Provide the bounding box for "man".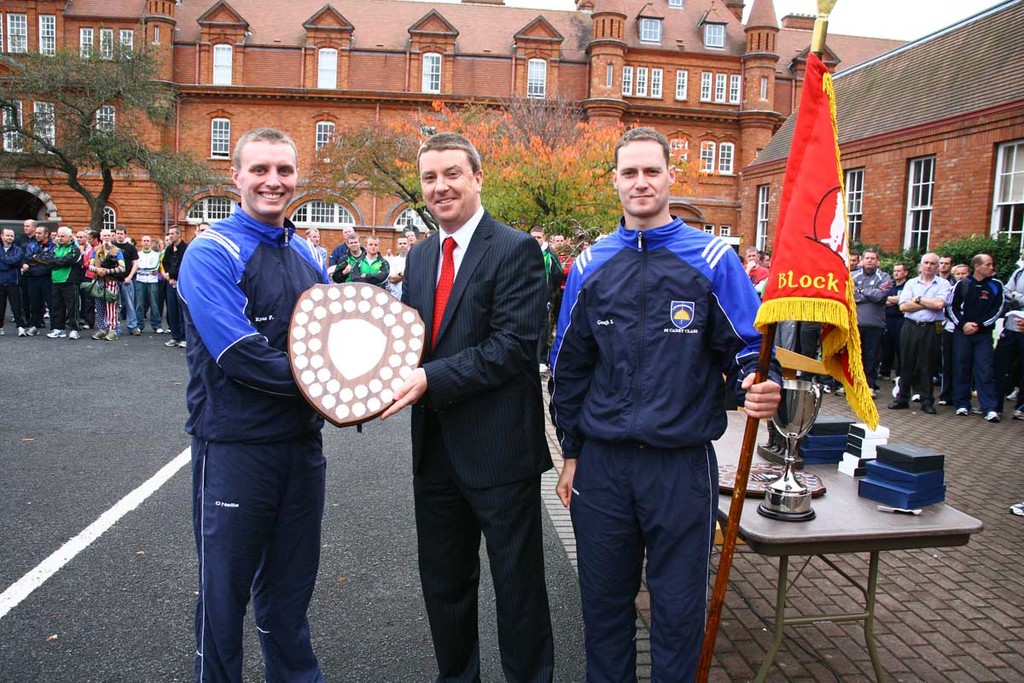
(x1=42, y1=226, x2=80, y2=337).
